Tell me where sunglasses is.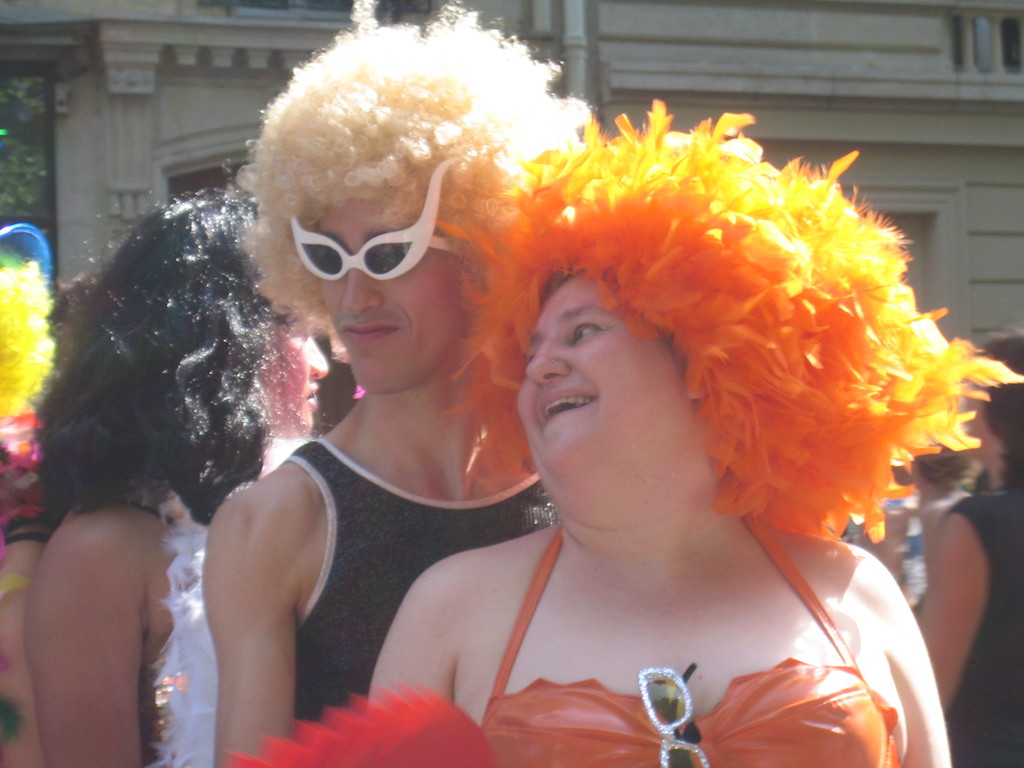
sunglasses is at locate(636, 664, 706, 767).
